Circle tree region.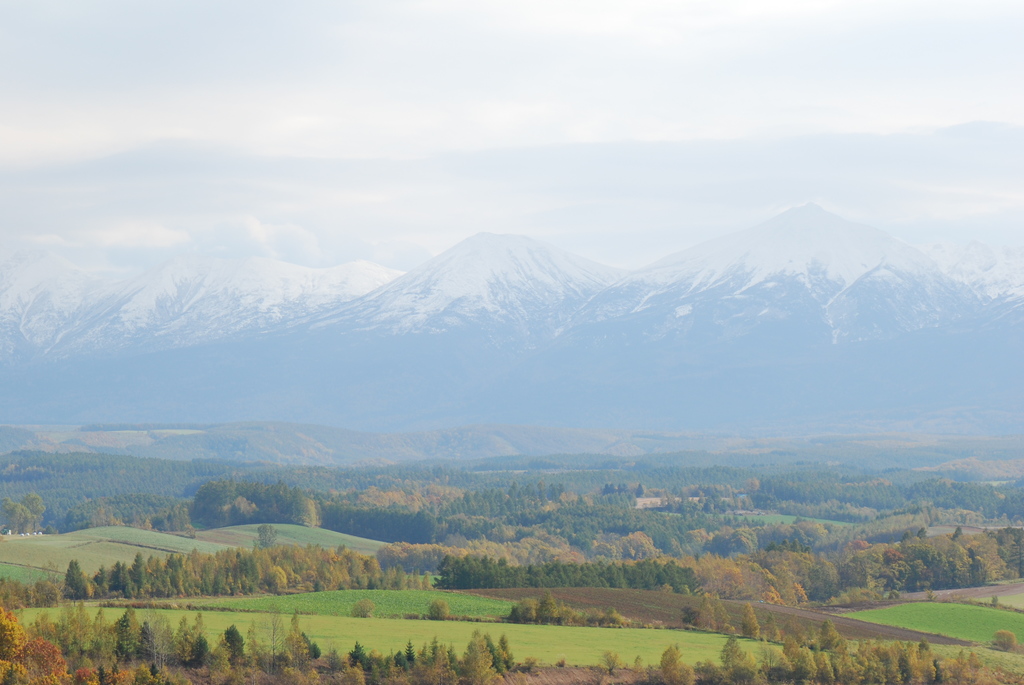
Region: (left=597, top=647, right=625, bottom=675).
